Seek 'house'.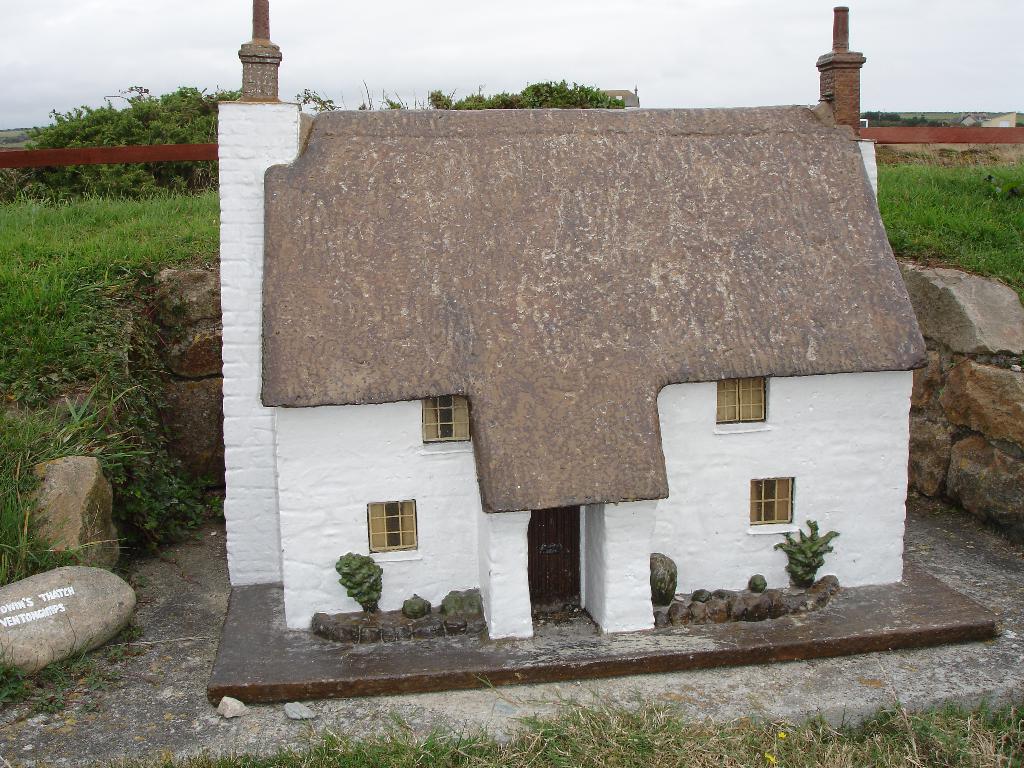
[left=231, top=41, right=936, bottom=679].
